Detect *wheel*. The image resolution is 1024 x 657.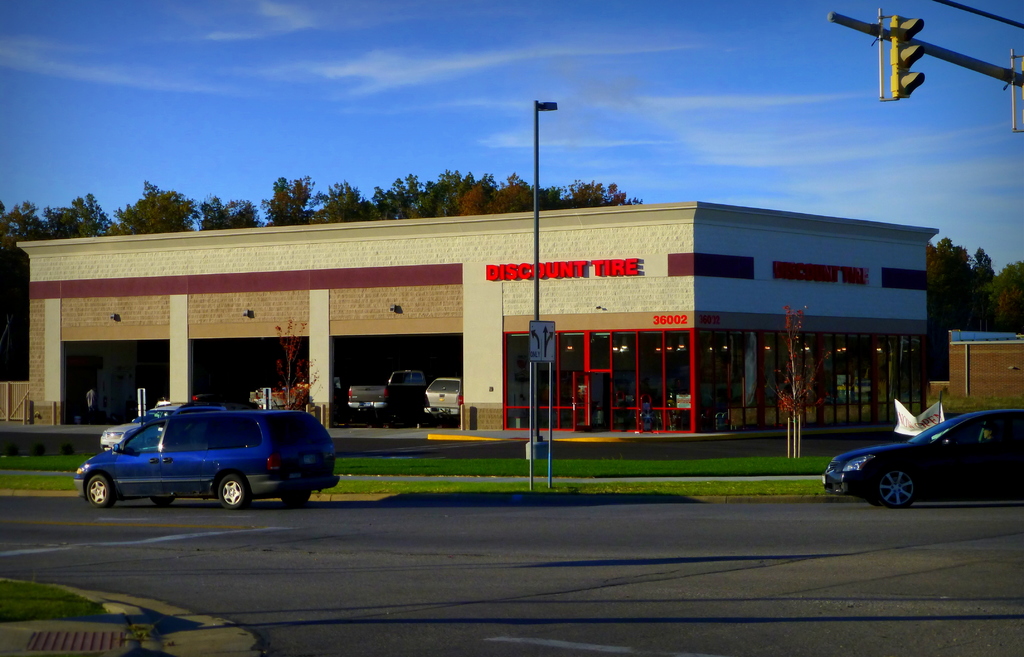
bbox=[217, 471, 252, 513].
